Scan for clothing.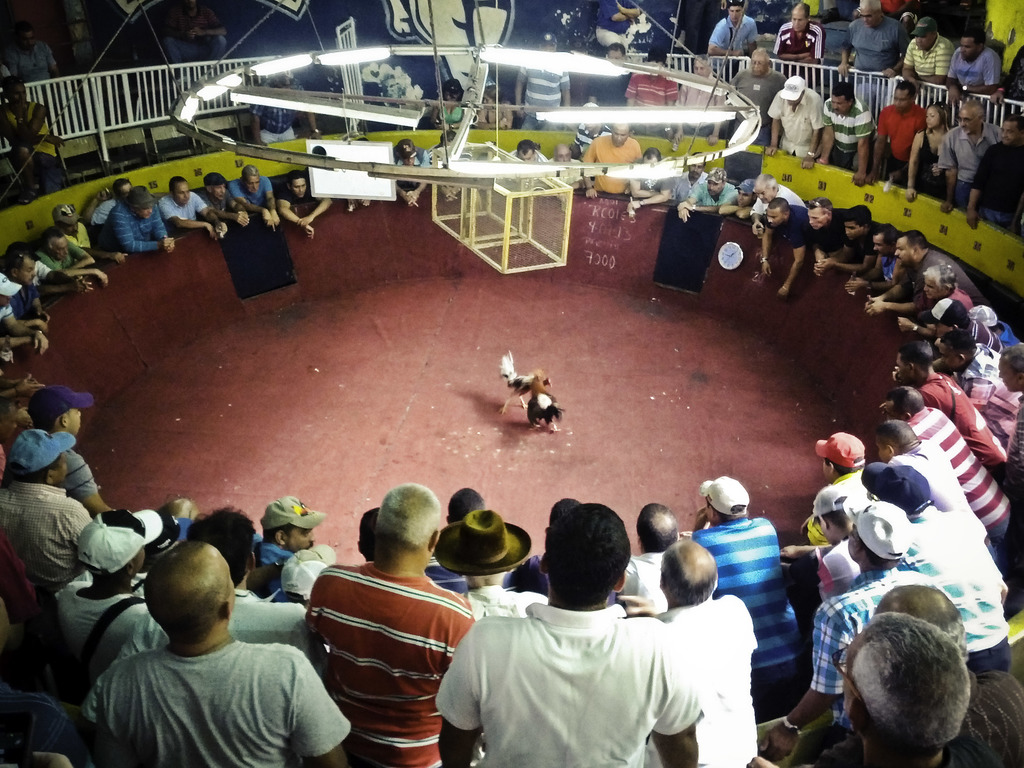
Scan result: x1=808 y1=577 x2=958 y2=720.
